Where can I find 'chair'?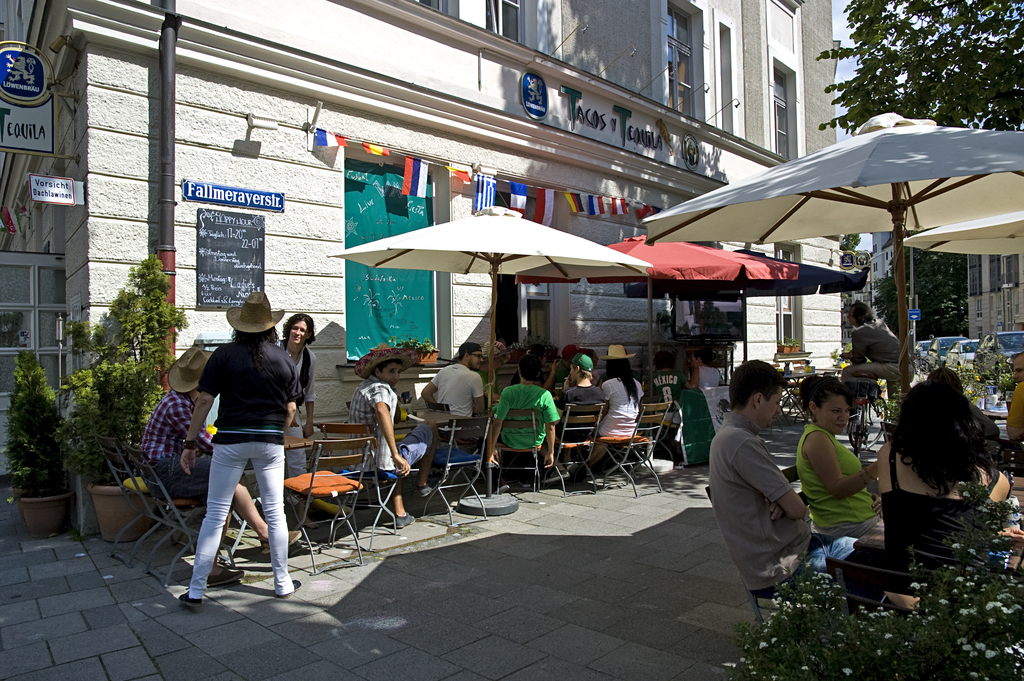
You can find it at locate(483, 407, 547, 498).
